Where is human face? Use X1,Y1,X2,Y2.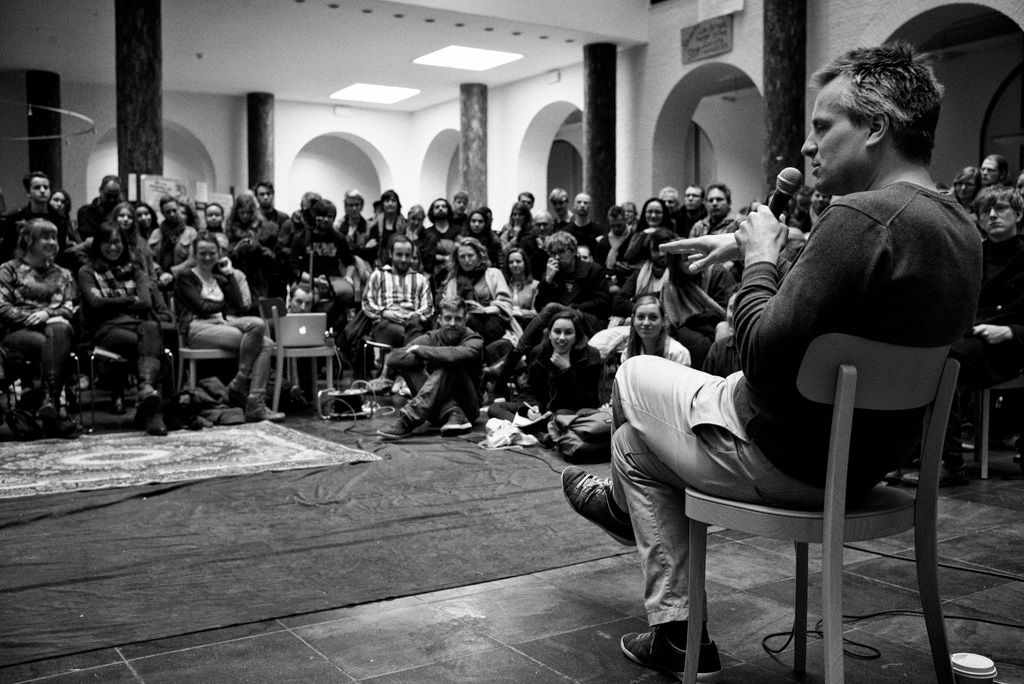
431,193,452,218.
